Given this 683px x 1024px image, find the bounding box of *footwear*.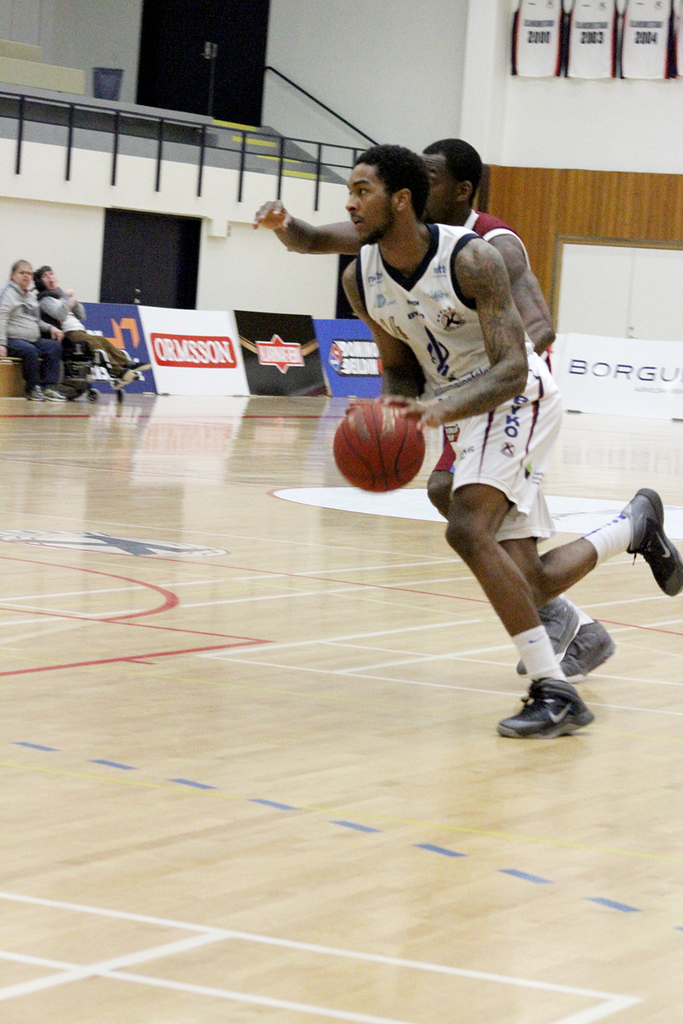
x1=511 y1=679 x2=600 y2=739.
